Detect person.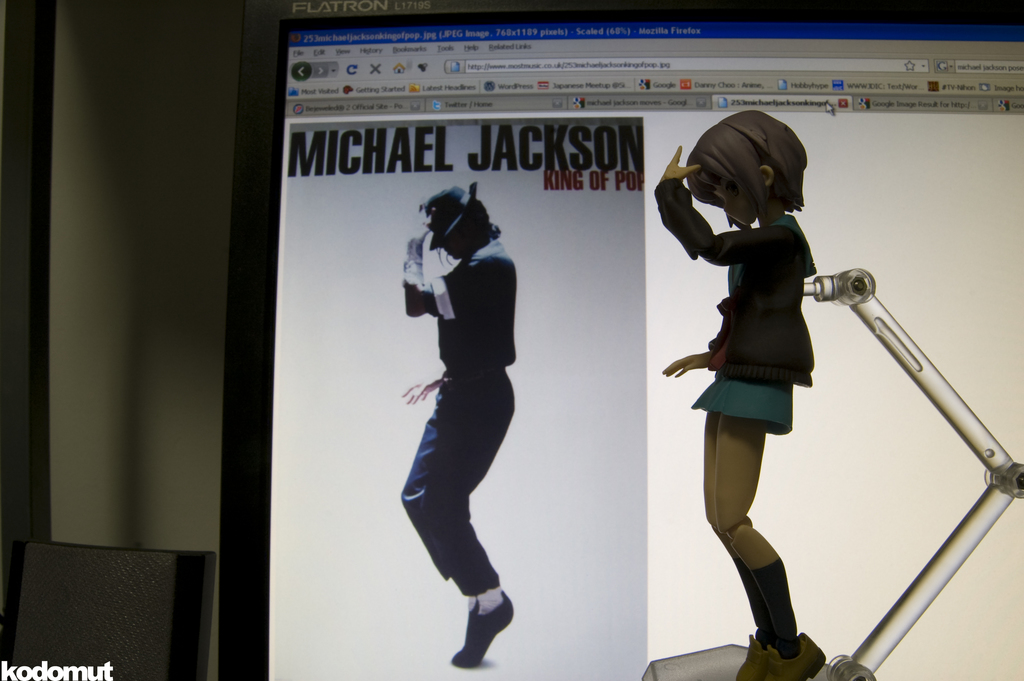
Detected at <bbox>653, 106, 824, 680</bbox>.
